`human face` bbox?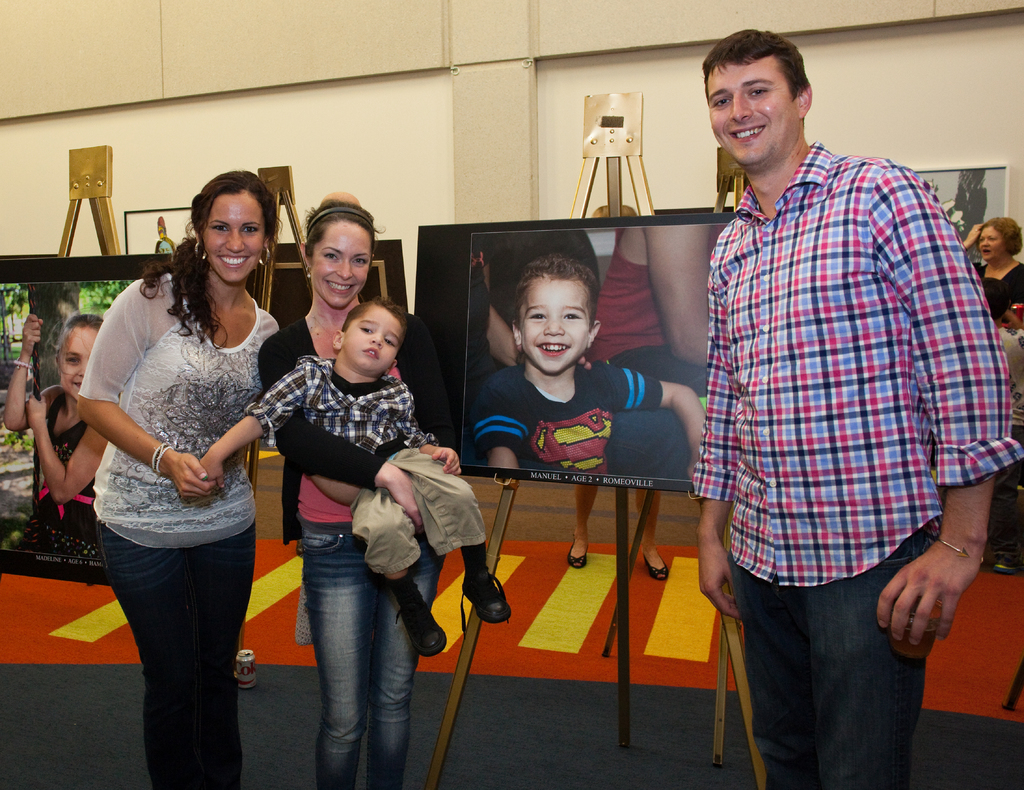
box=[522, 280, 590, 375]
